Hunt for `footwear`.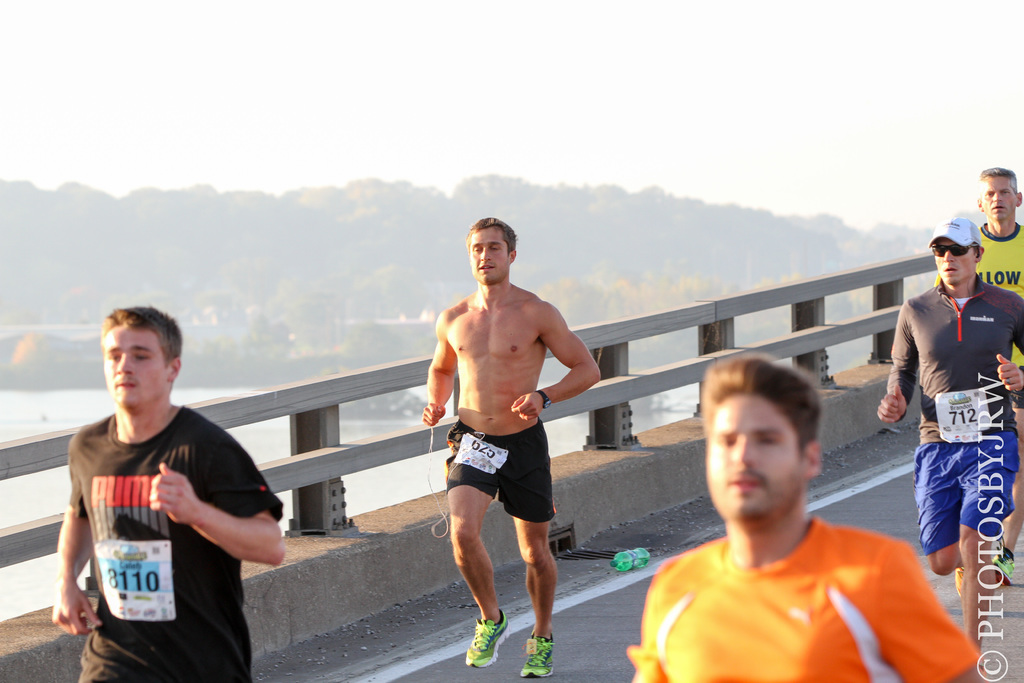
Hunted down at box(522, 630, 554, 676).
